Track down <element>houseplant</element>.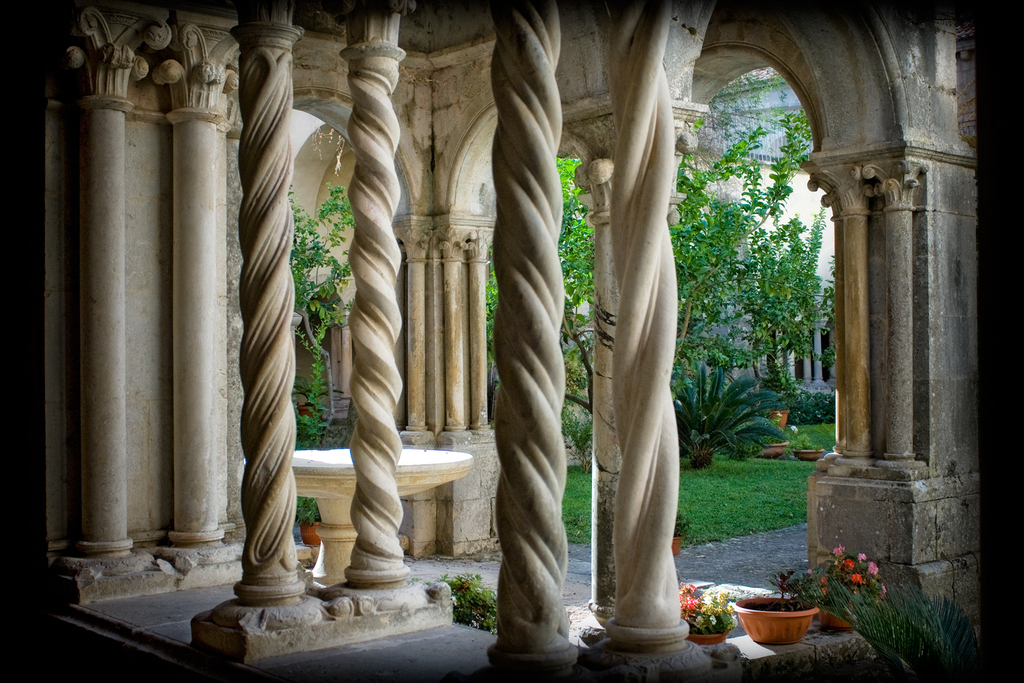
Tracked to locate(672, 512, 685, 559).
